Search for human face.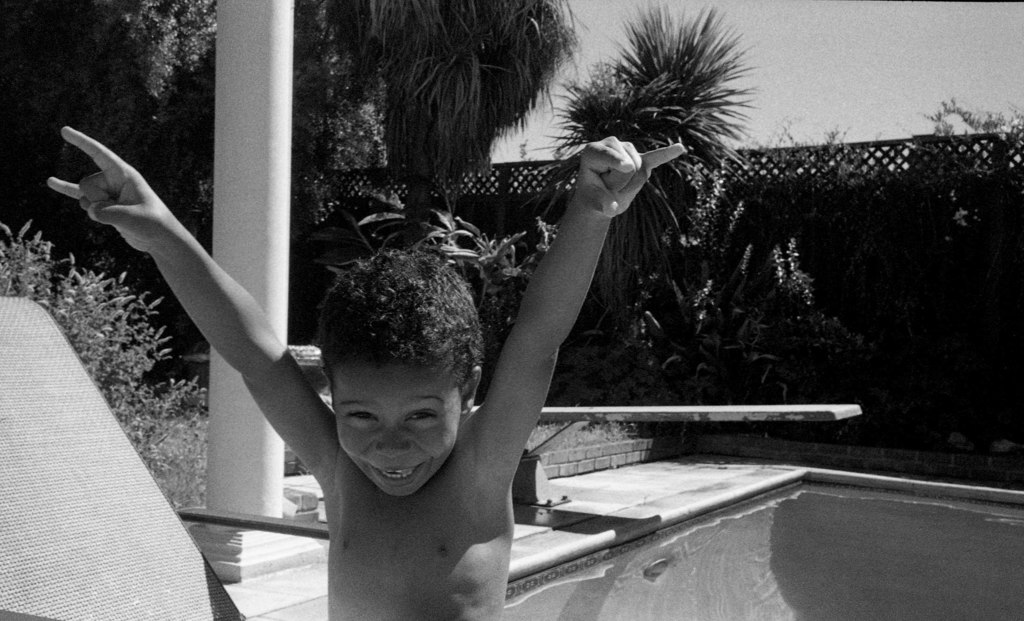
Found at (328, 353, 464, 497).
